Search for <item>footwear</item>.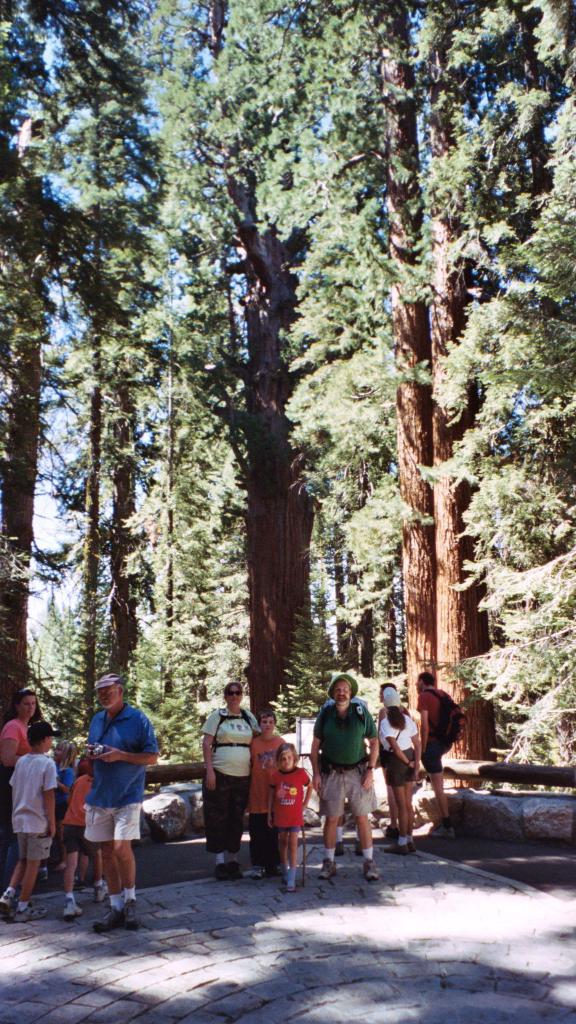
Found at crop(275, 864, 283, 876).
